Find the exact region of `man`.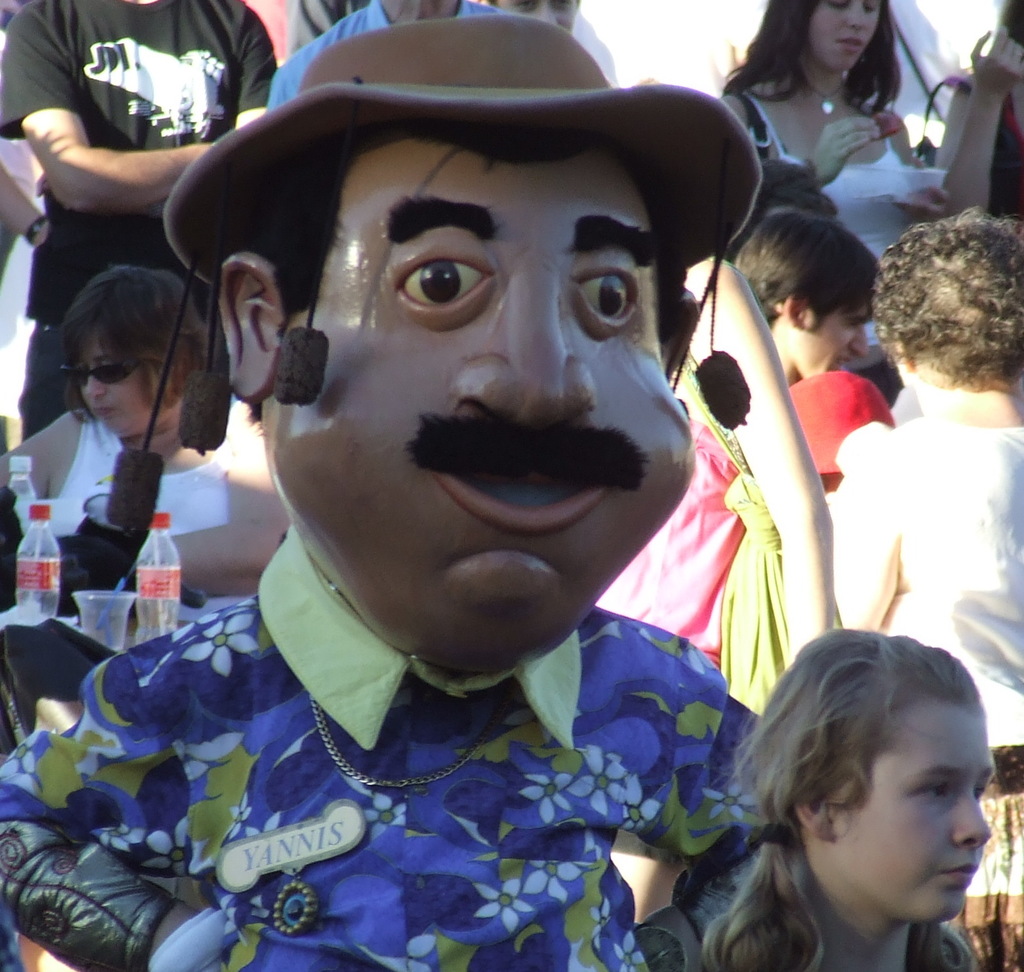
Exact region: BBox(0, 0, 278, 424).
